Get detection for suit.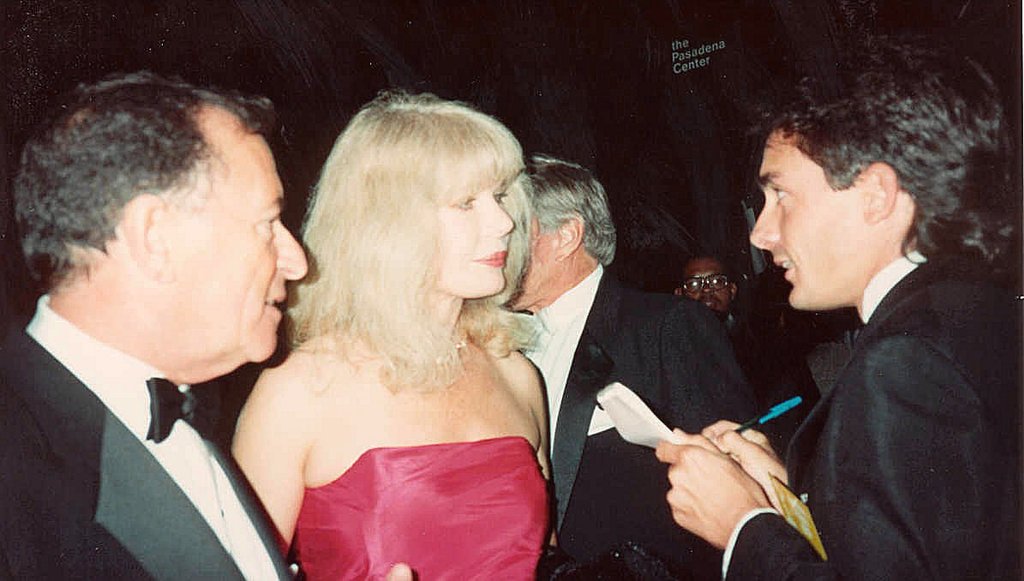
Detection: x1=10 y1=204 x2=293 y2=576.
